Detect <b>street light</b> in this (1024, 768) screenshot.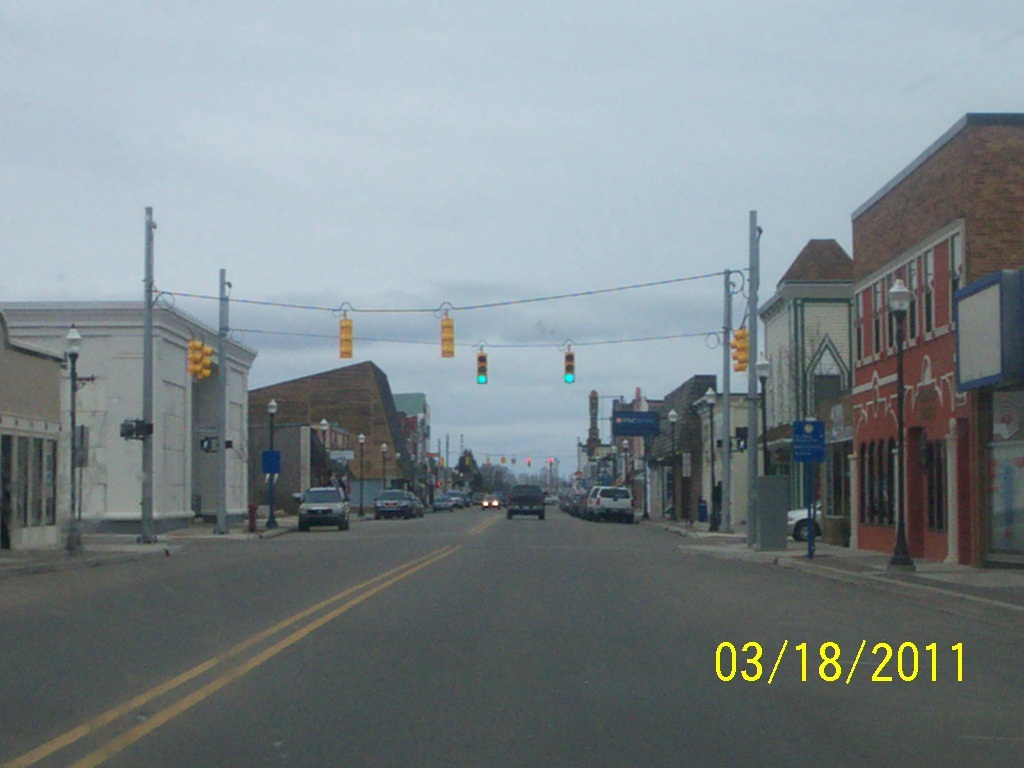
Detection: (x1=750, y1=350, x2=773, y2=478).
